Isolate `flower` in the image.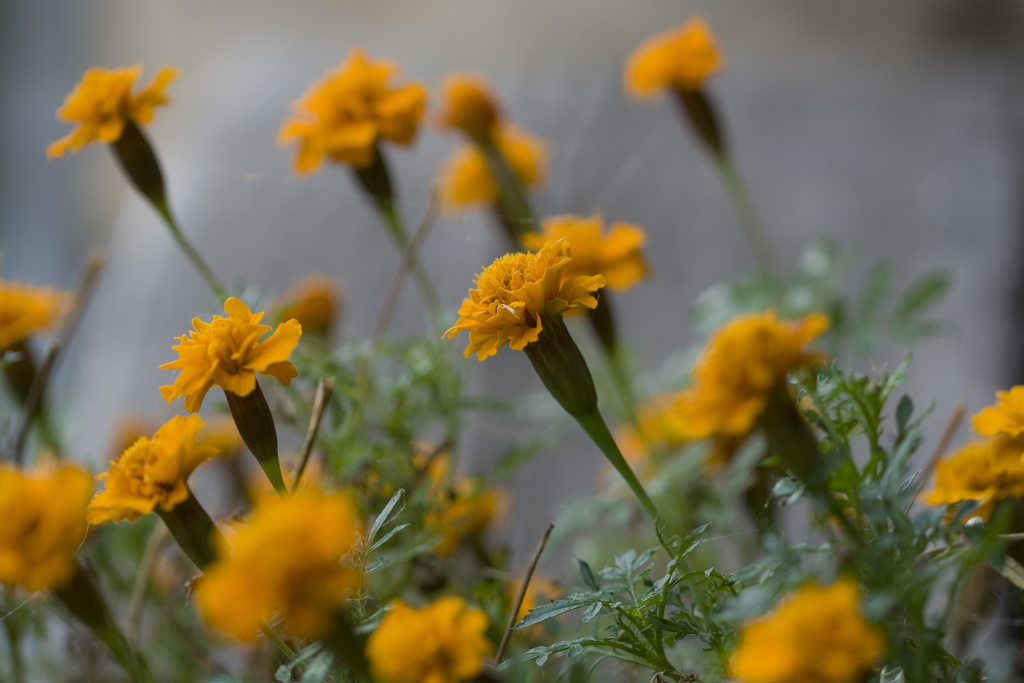
Isolated region: bbox=[39, 65, 182, 226].
